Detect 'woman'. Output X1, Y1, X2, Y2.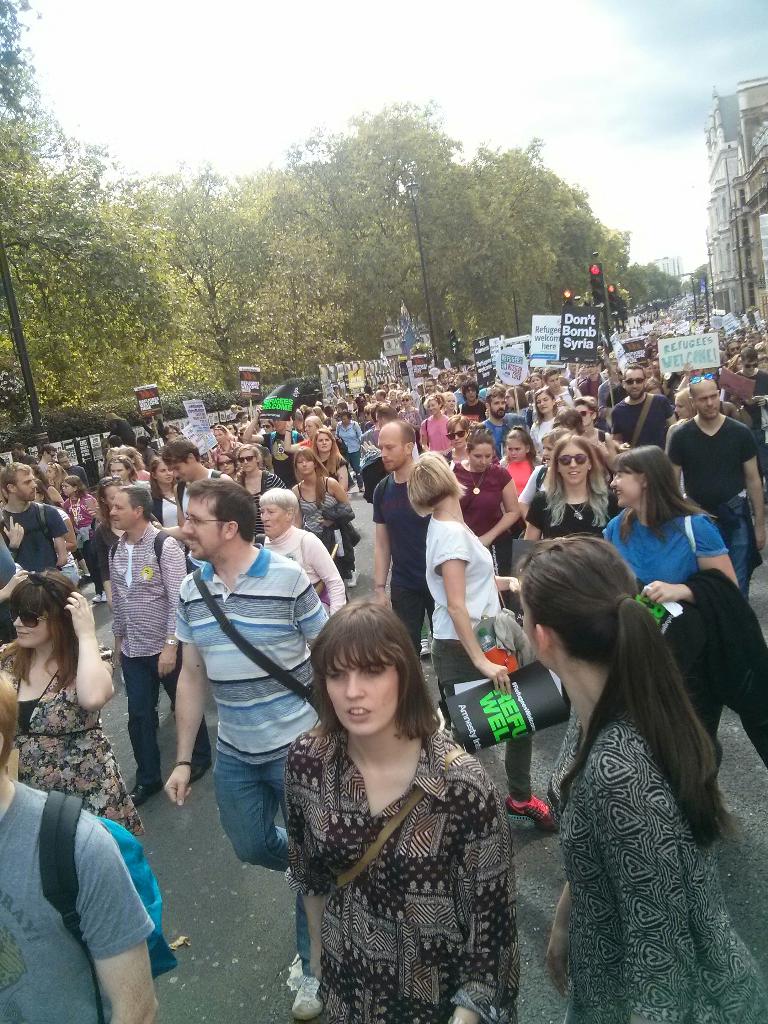
567, 395, 605, 444.
